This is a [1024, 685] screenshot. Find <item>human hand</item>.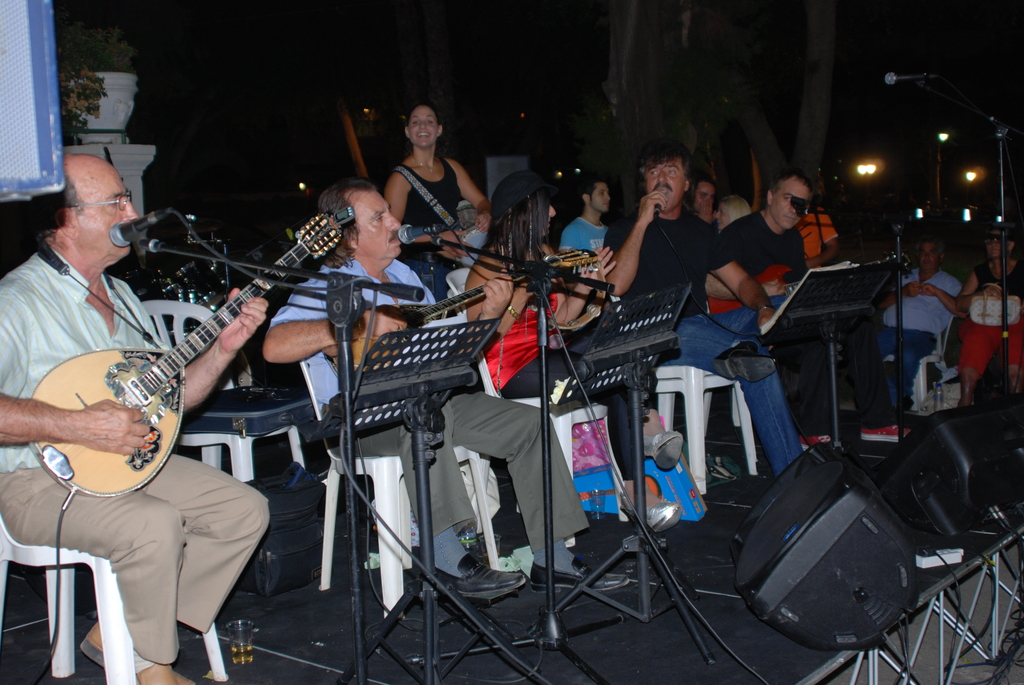
Bounding box: {"left": 473, "top": 211, "right": 494, "bottom": 235}.
